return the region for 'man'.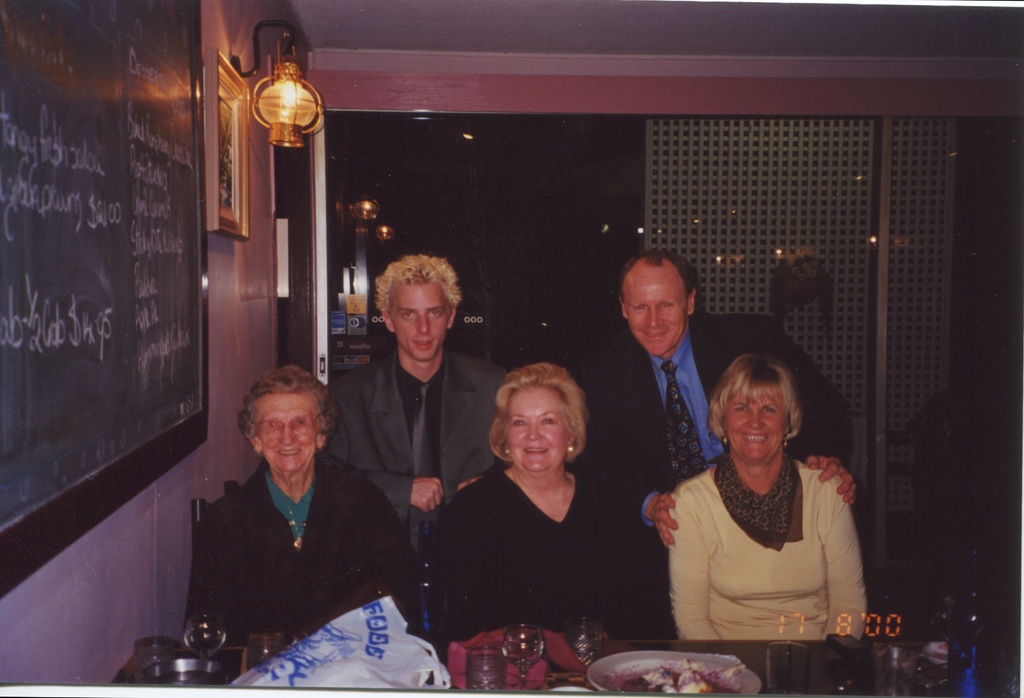
l=322, t=257, r=495, b=643.
